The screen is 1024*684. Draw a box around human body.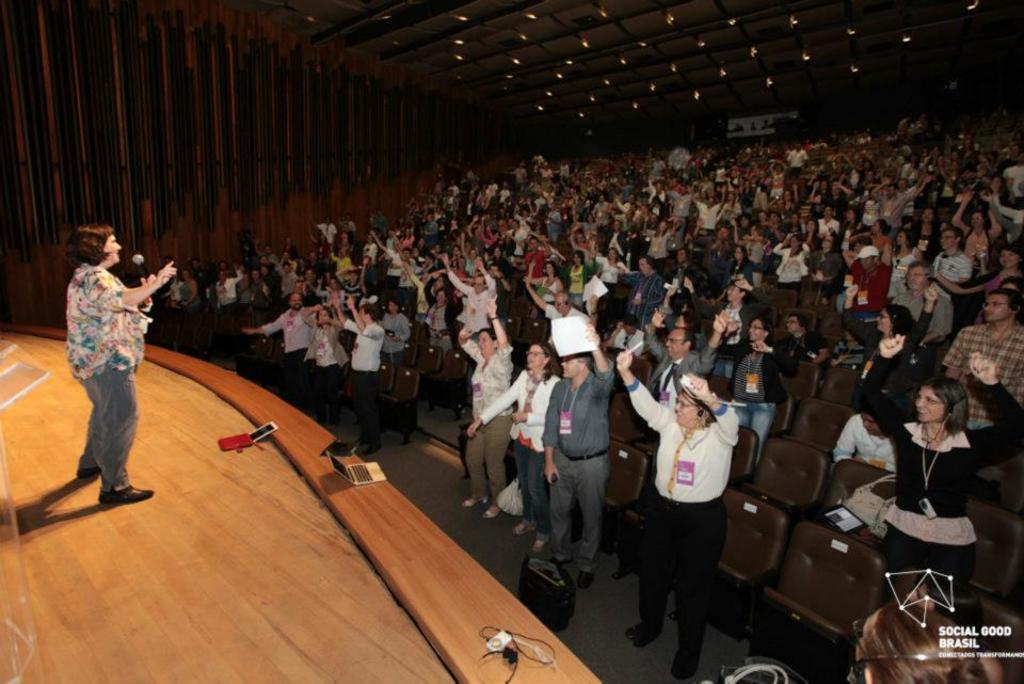
(646, 203, 665, 238).
